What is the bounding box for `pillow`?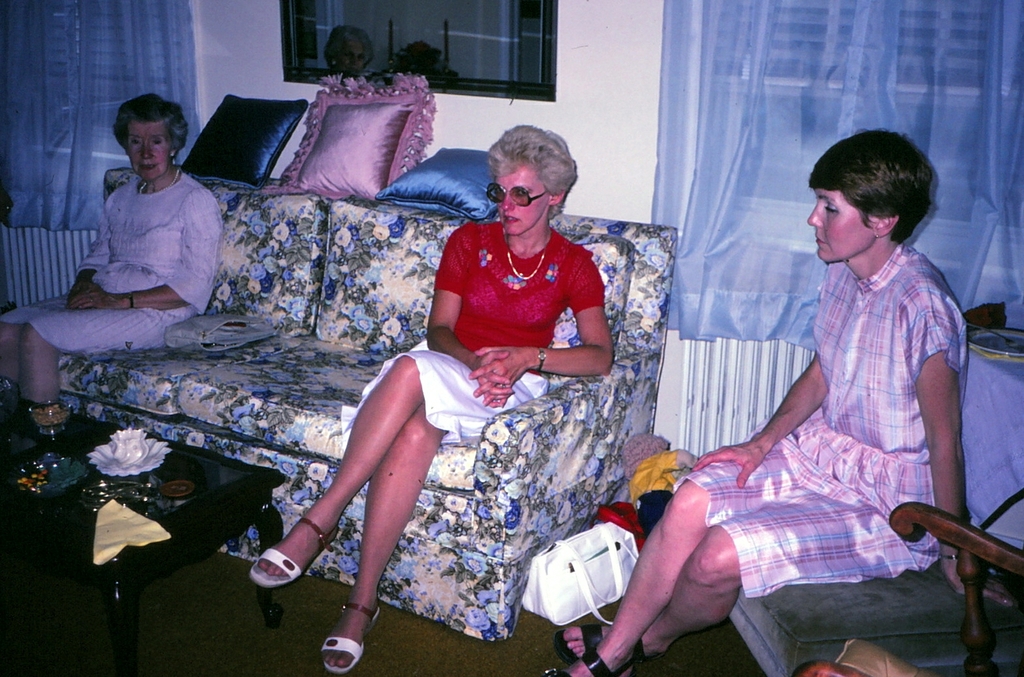
(left=180, top=93, right=306, bottom=181).
